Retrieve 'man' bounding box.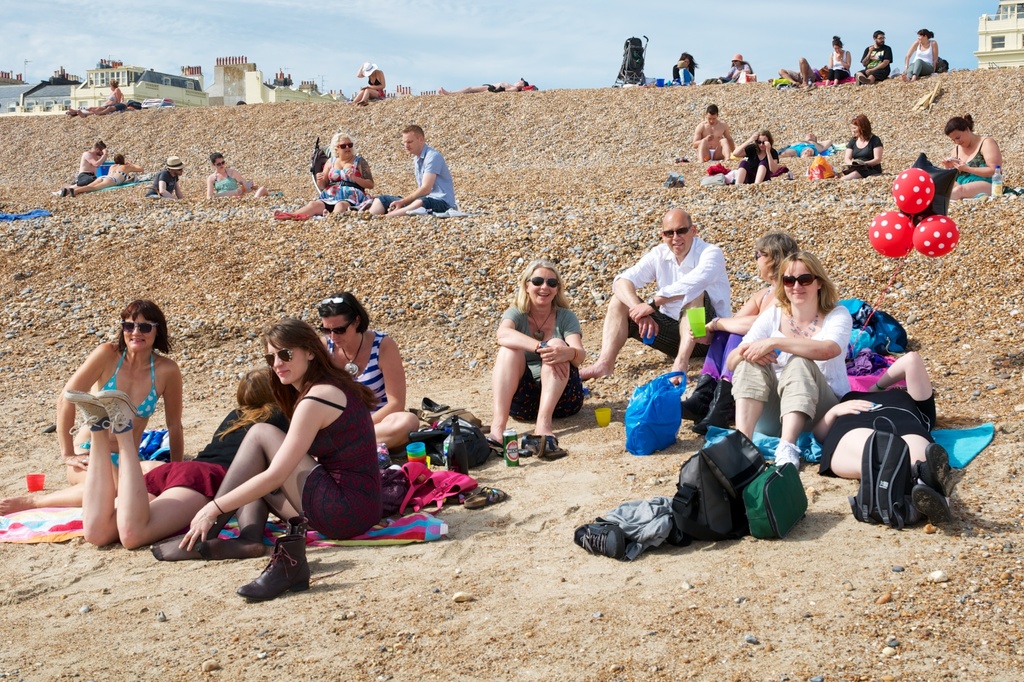
Bounding box: <box>697,102,739,168</box>.
